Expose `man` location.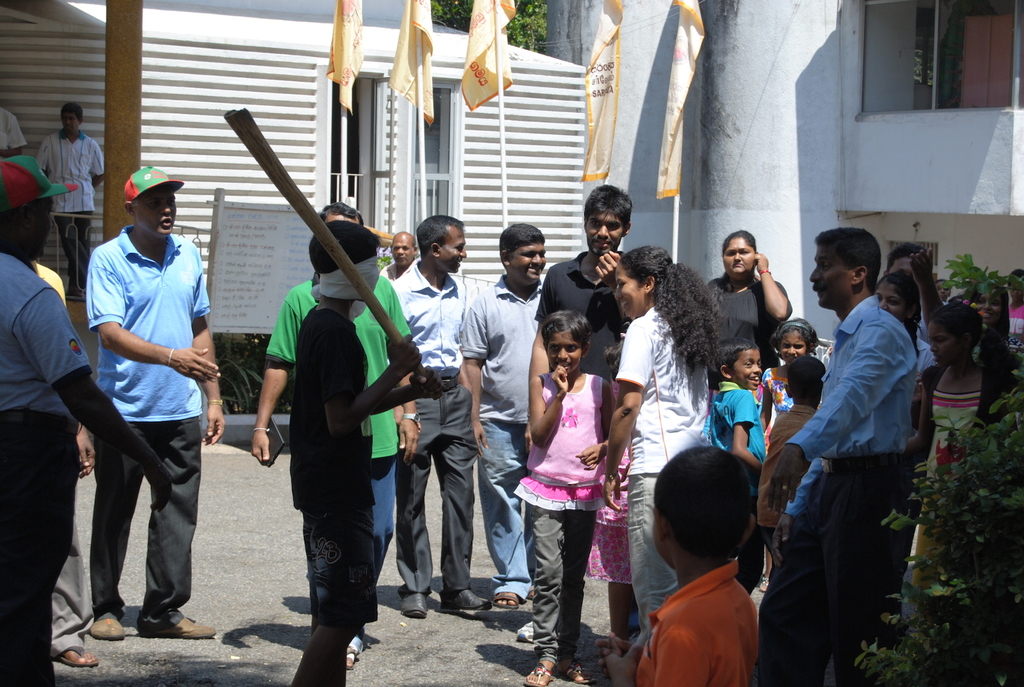
Exposed at x1=0 y1=154 x2=172 y2=686.
